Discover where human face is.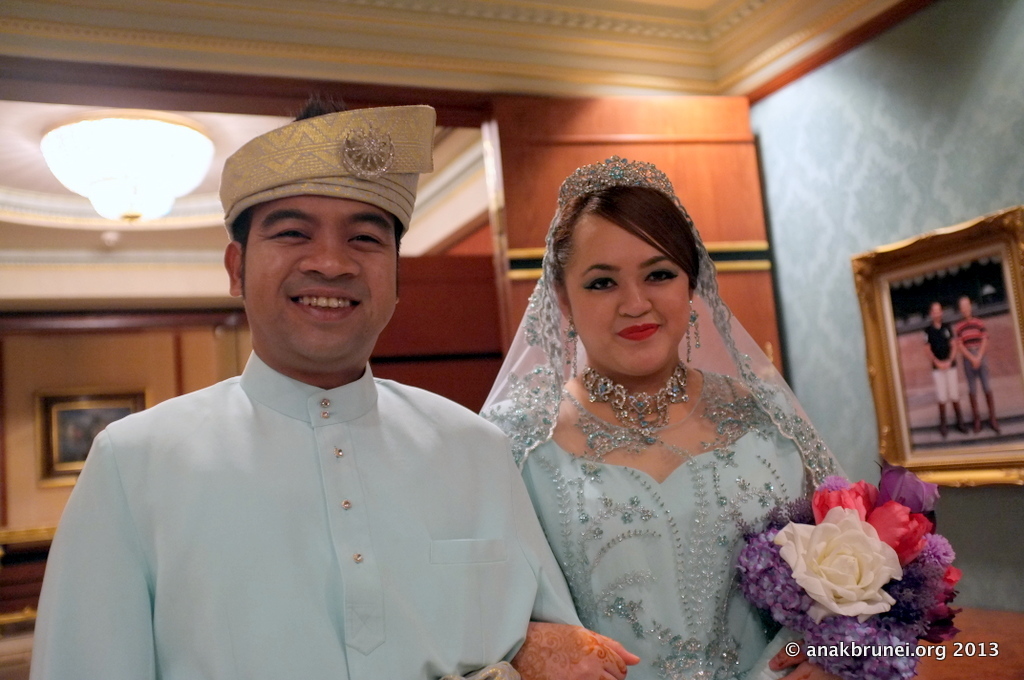
Discovered at [563, 222, 692, 379].
